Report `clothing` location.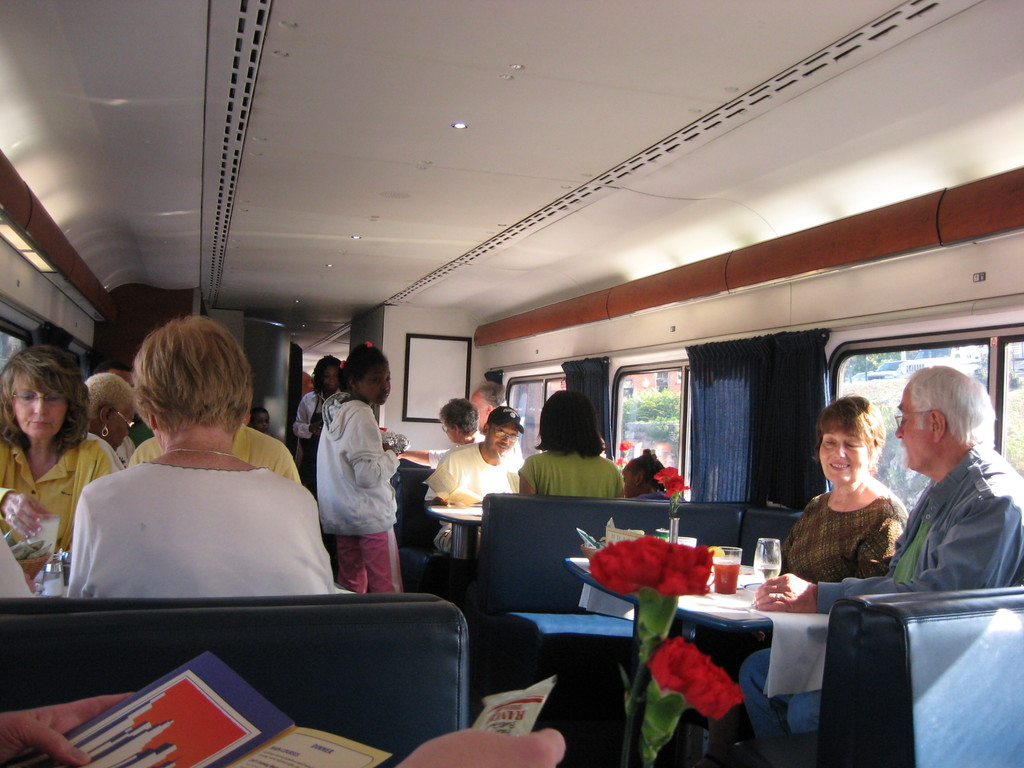
Report: [left=290, top=384, right=340, bottom=490].
